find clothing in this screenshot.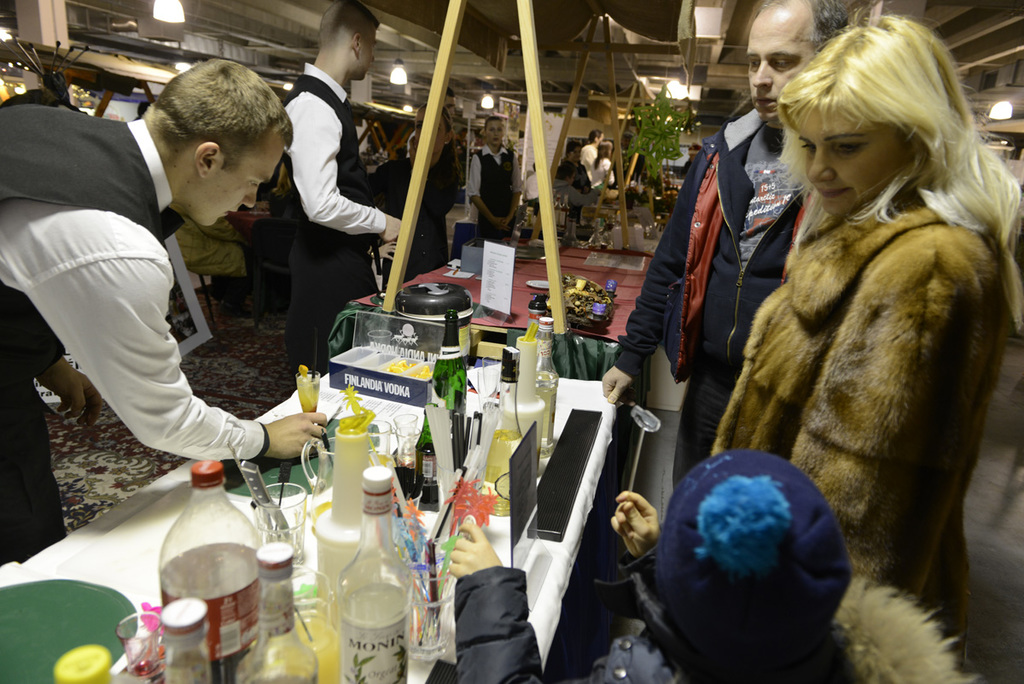
The bounding box for clothing is BBox(449, 523, 972, 683).
